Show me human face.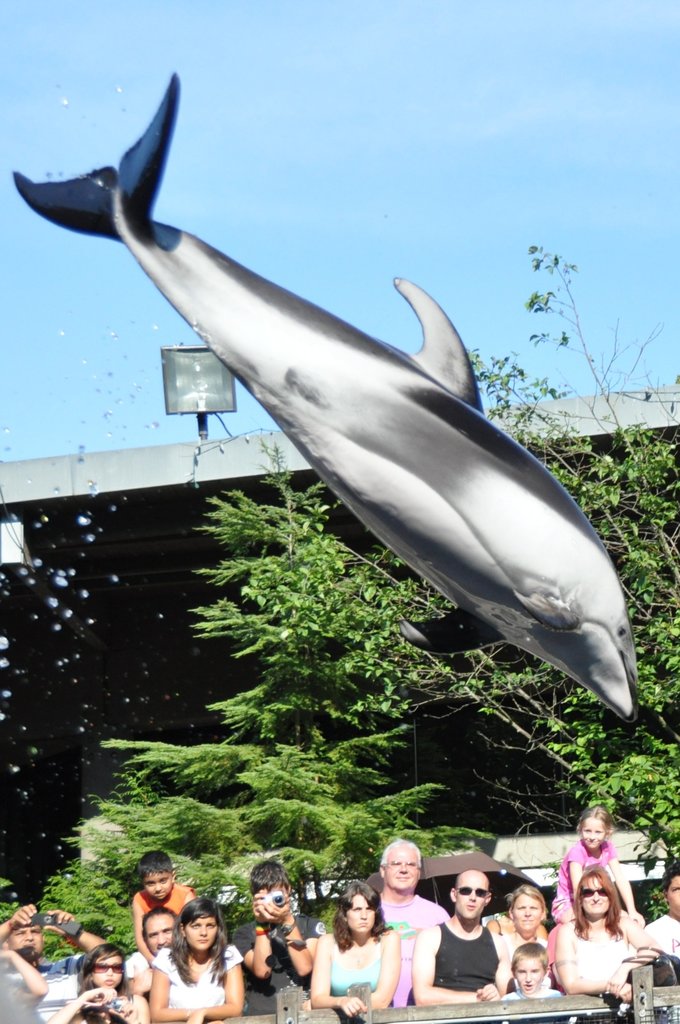
human face is here: (left=147, top=874, right=169, bottom=902).
